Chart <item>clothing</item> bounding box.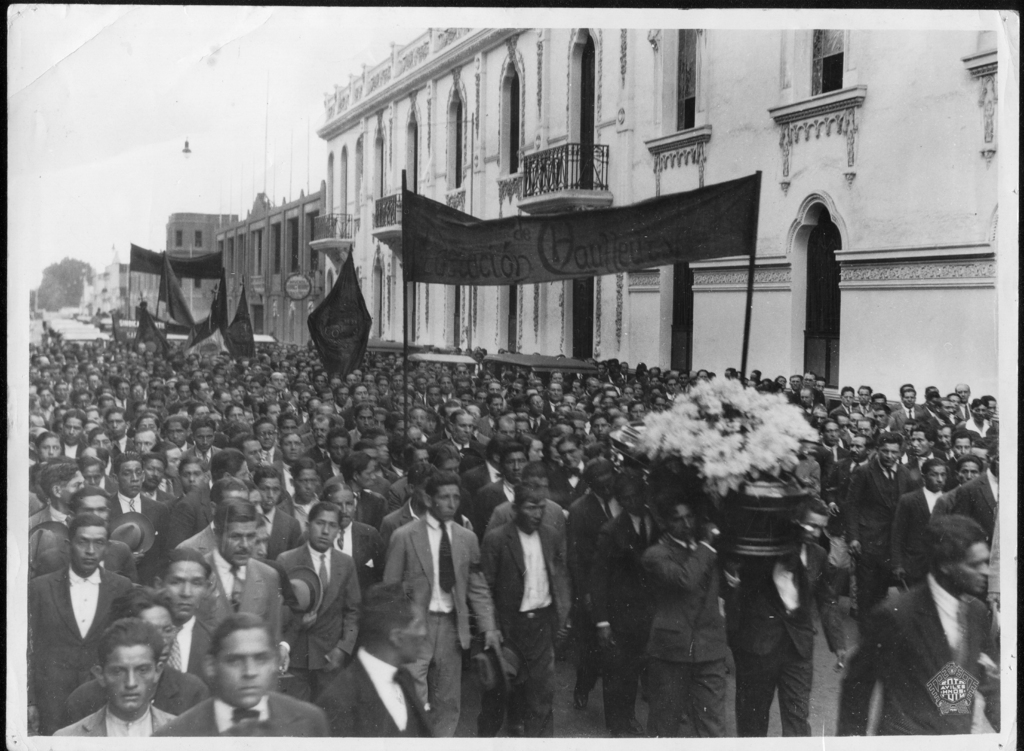
Charted: bbox=[325, 643, 435, 745].
